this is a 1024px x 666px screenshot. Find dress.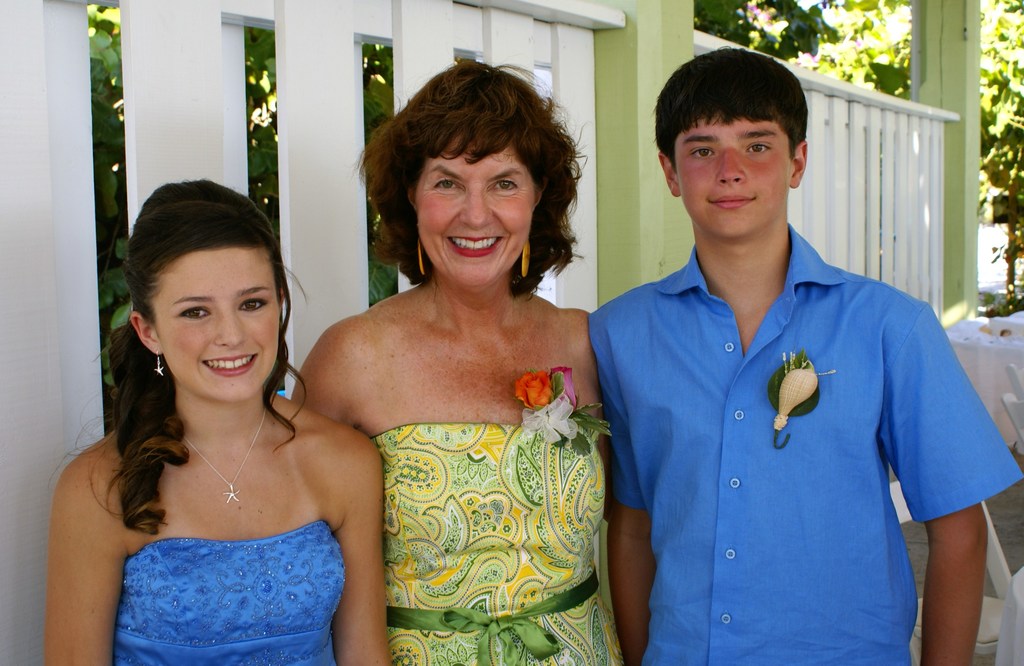
Bounding box: bbox=(369, 364, 623, 665).
